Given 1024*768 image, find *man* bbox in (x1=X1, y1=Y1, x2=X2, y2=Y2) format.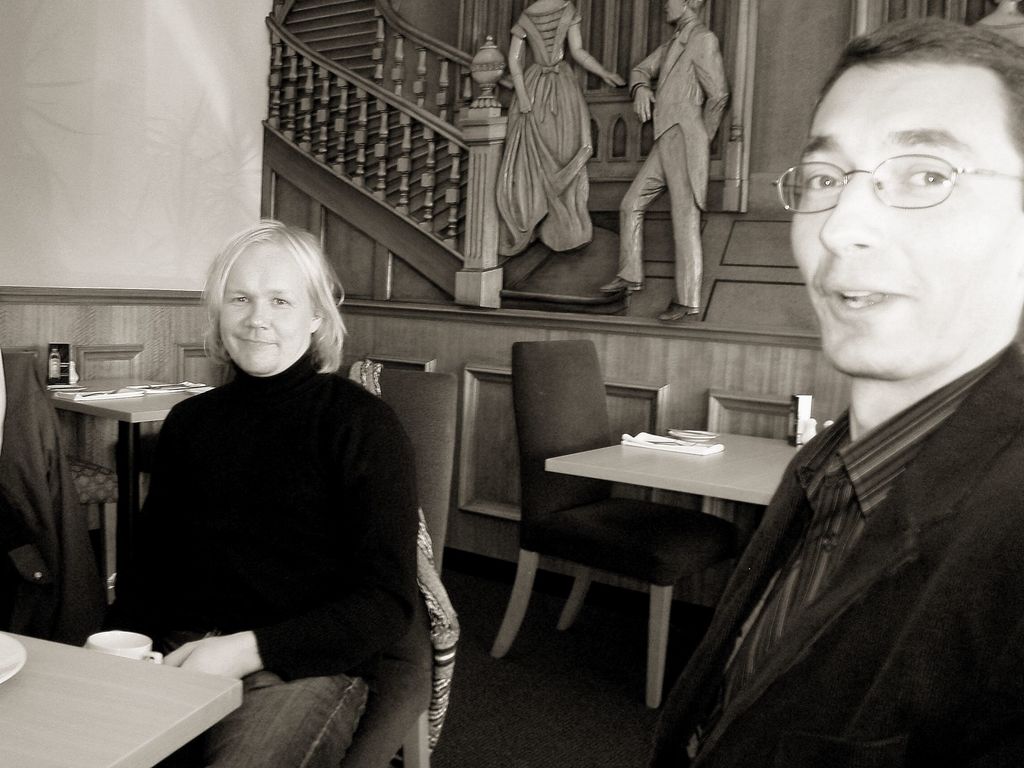
(x1=656, y1=13, x2=1023, y2=767).
